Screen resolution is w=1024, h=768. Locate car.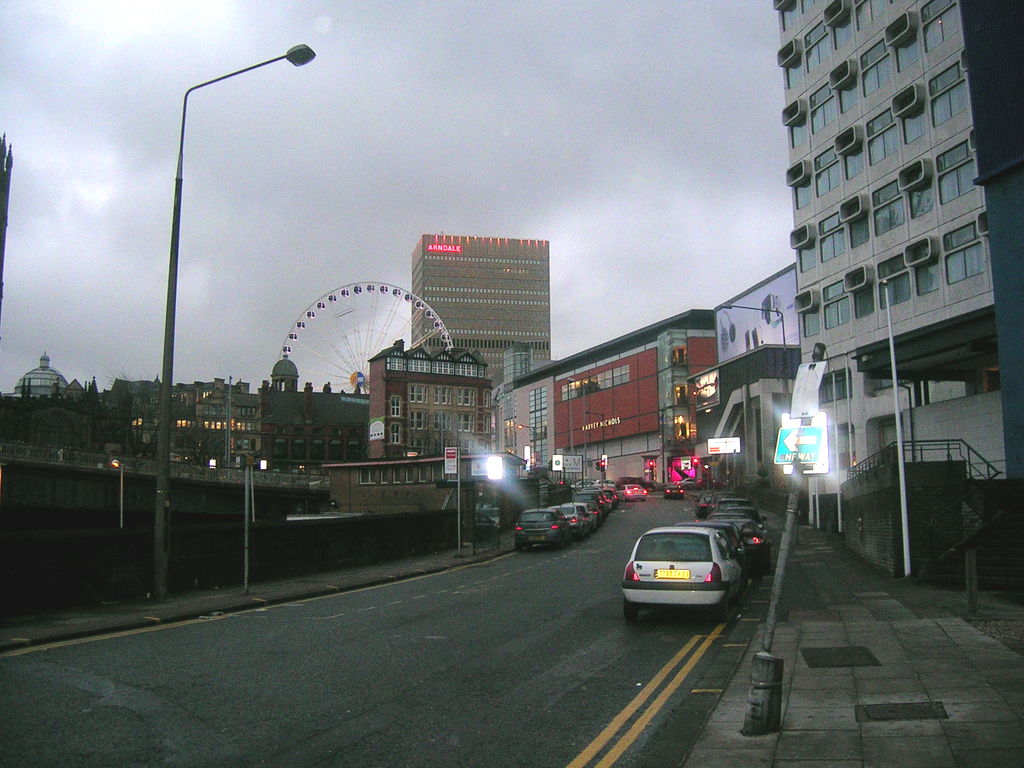
[692, 494, 710, 519].
